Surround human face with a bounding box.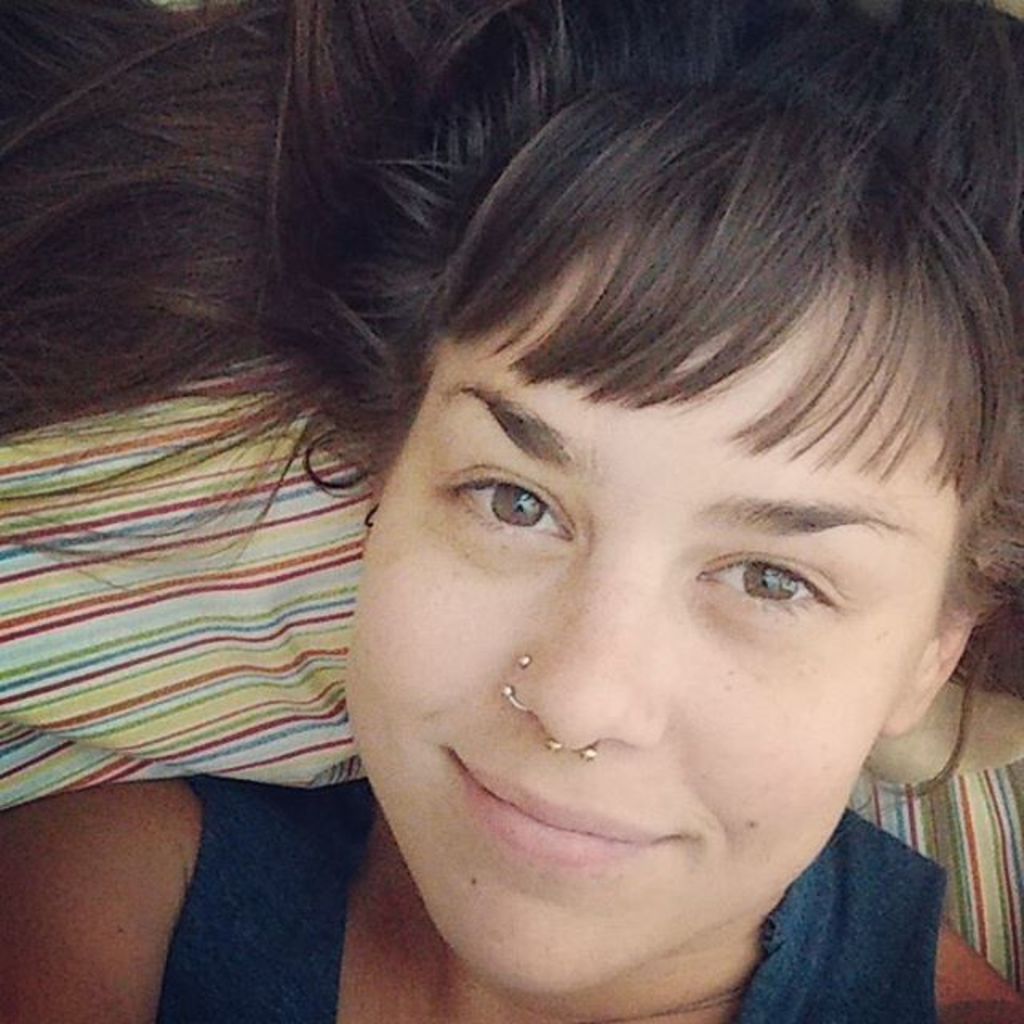
{"x1": 342, "y1": 229, "x2": 949, "y2": 978}.
